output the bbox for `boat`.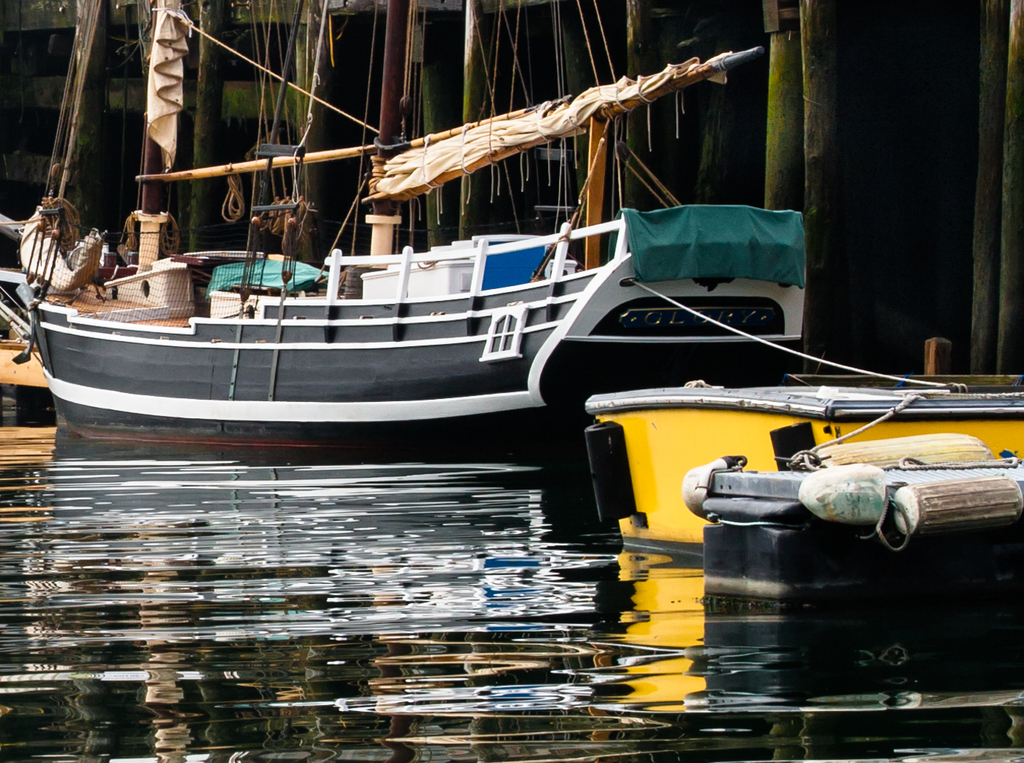
[x1=585, y1=334, x2=1023, y2=563].
